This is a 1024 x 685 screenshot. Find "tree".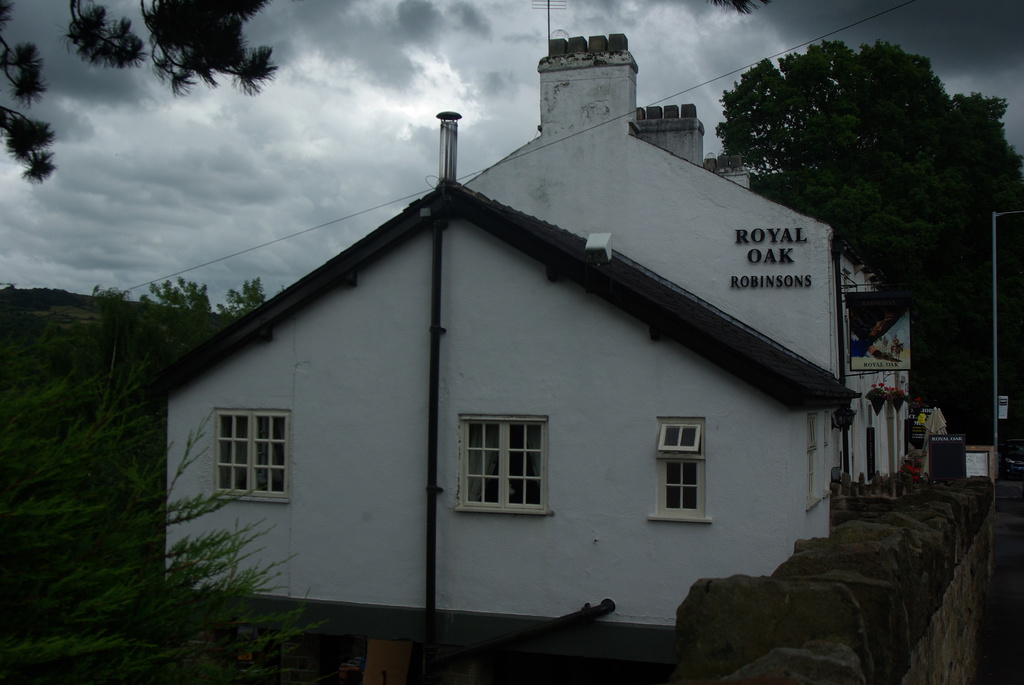
Bounding box: Rect(715, 37, 1023, 299).
